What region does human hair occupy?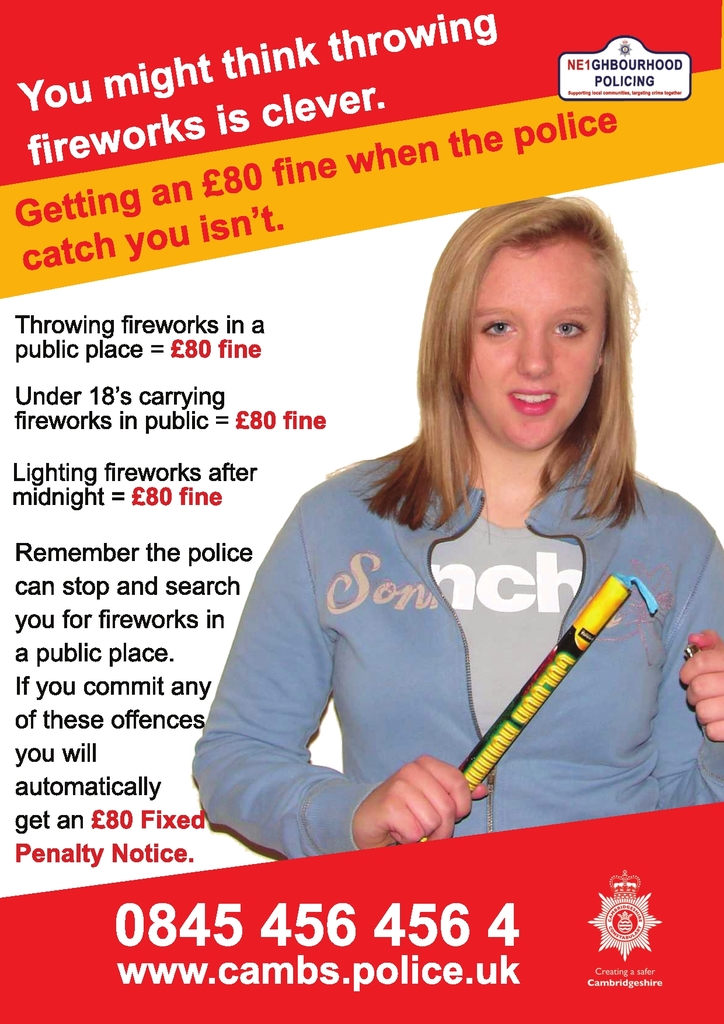
pyautogui.locateOnScreen(368, 221, 648, 529).
